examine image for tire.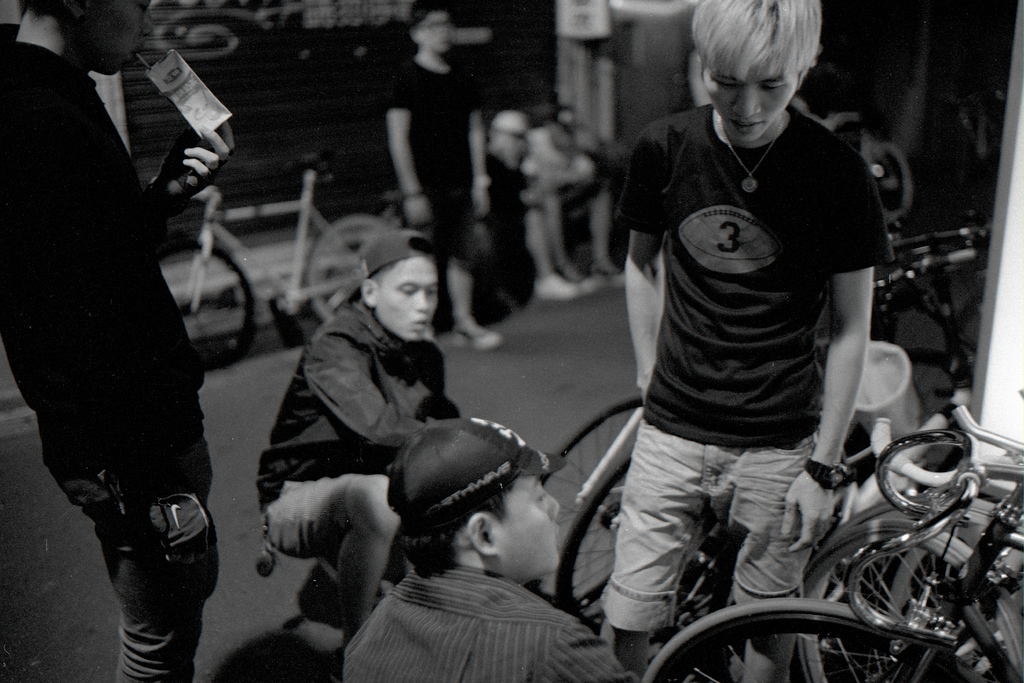
Examination result: x1=522 y1=396 x2=646 y2=608.
